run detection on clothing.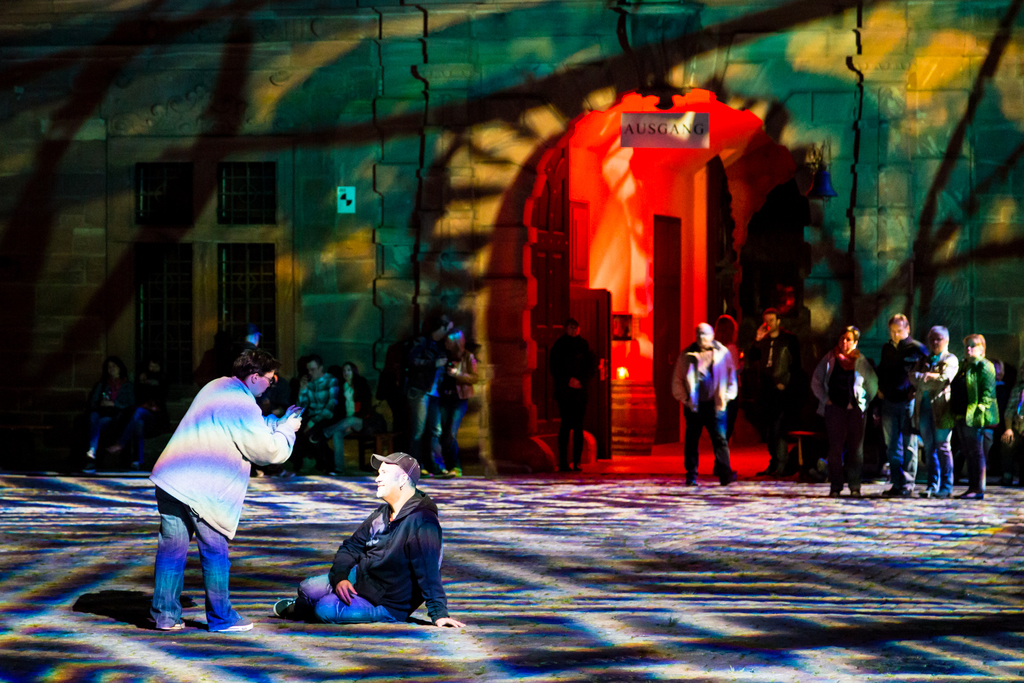
Result: 671 334 737 474.
